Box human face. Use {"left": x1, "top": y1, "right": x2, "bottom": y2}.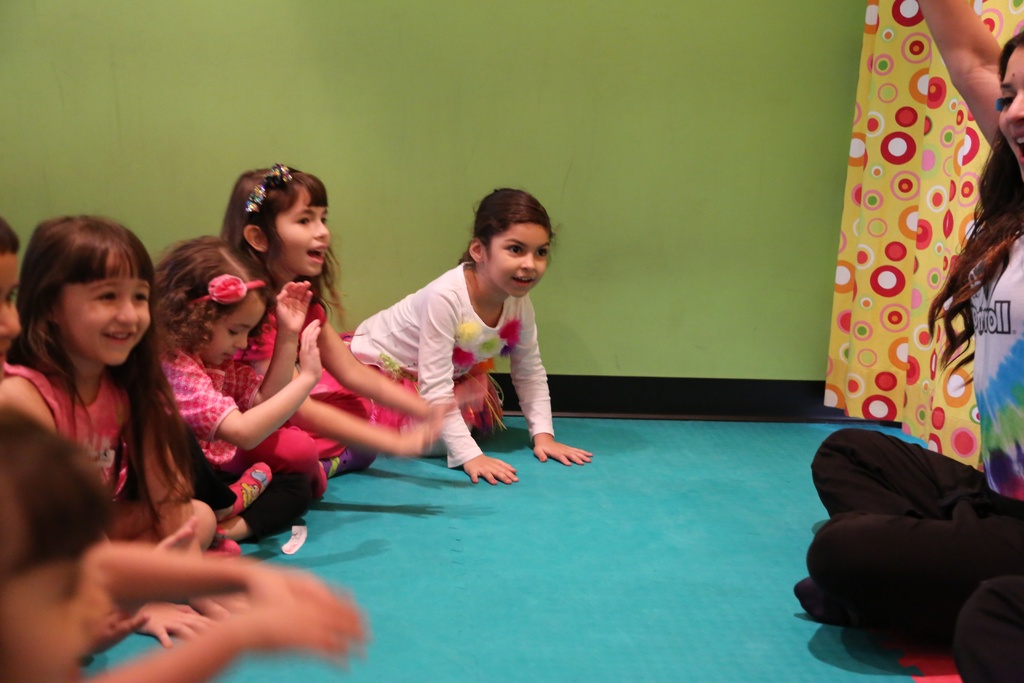
{"left": 481, "top": 225, "right": 547, "bottom": 300}.
